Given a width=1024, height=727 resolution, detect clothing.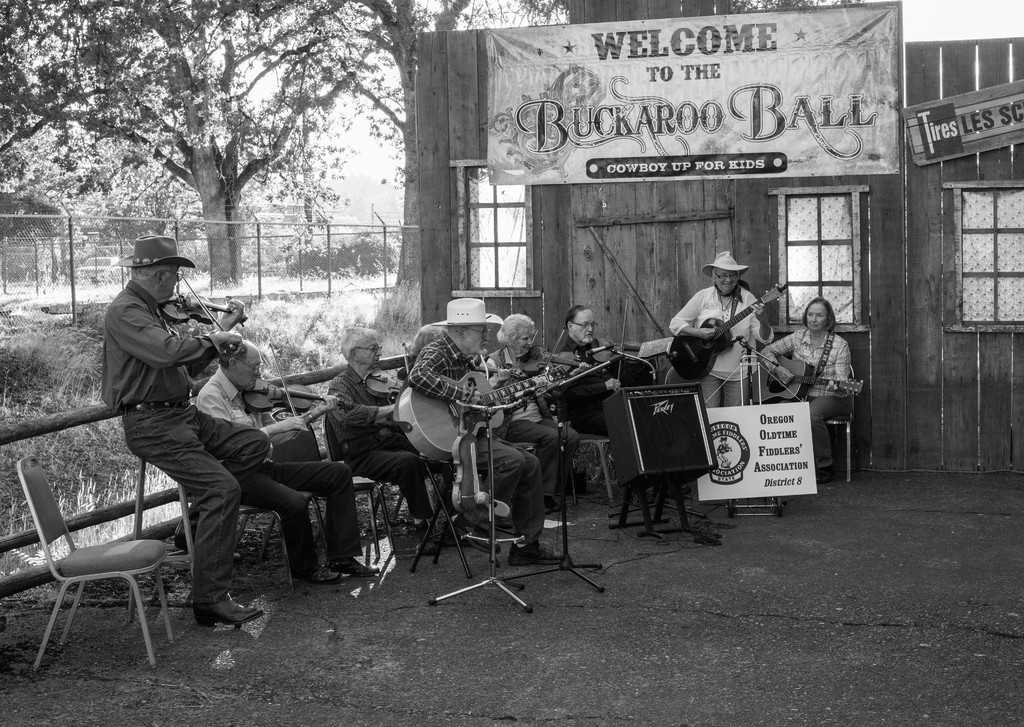
[x1=475, y1=339, x2=579, y2=508].
